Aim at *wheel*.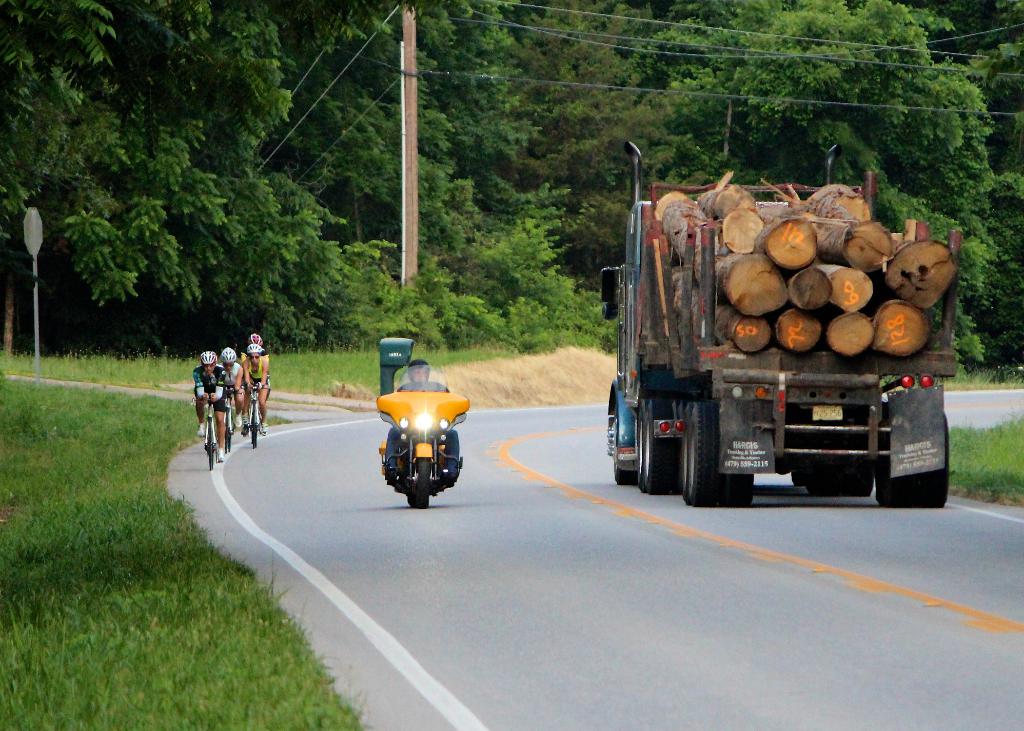
Aimed at {"left": 636, "top": 403, "right": 681, "bottom": 492}.
